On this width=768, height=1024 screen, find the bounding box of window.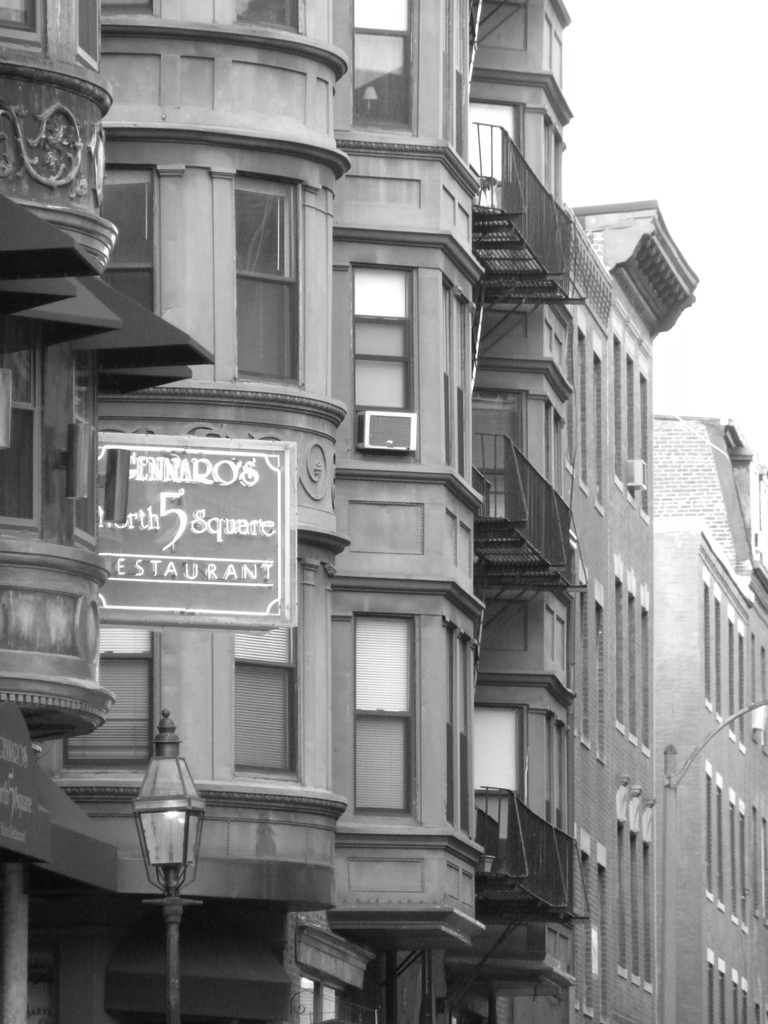
Bounding box: region(101, 166, 164, 319).
